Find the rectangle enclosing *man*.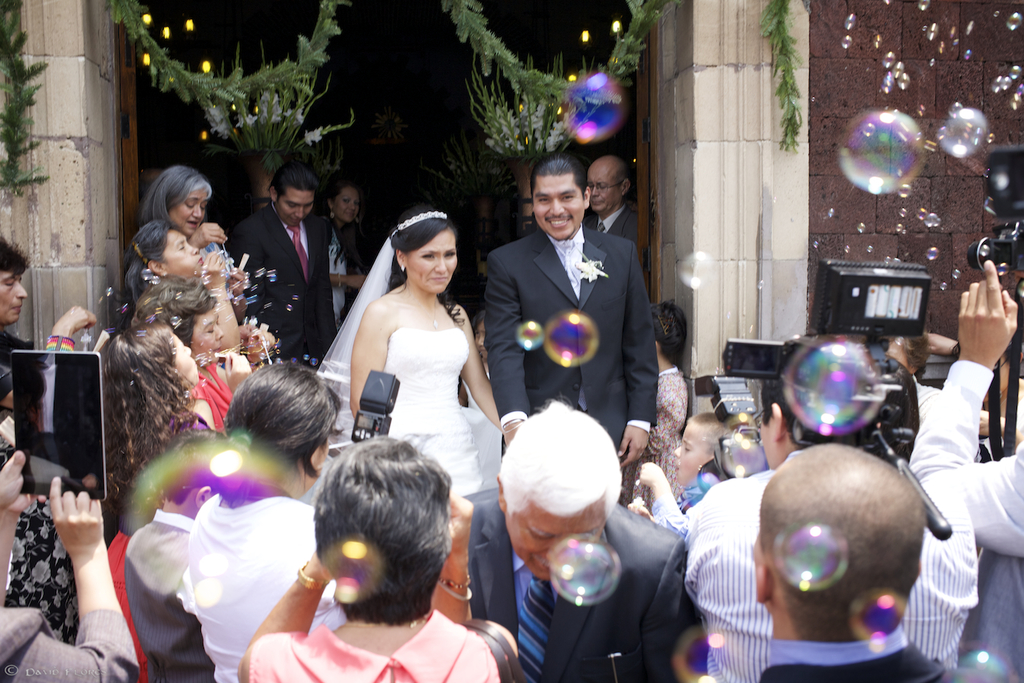
(x1=470, y1=165, x2=678, y2=445).
